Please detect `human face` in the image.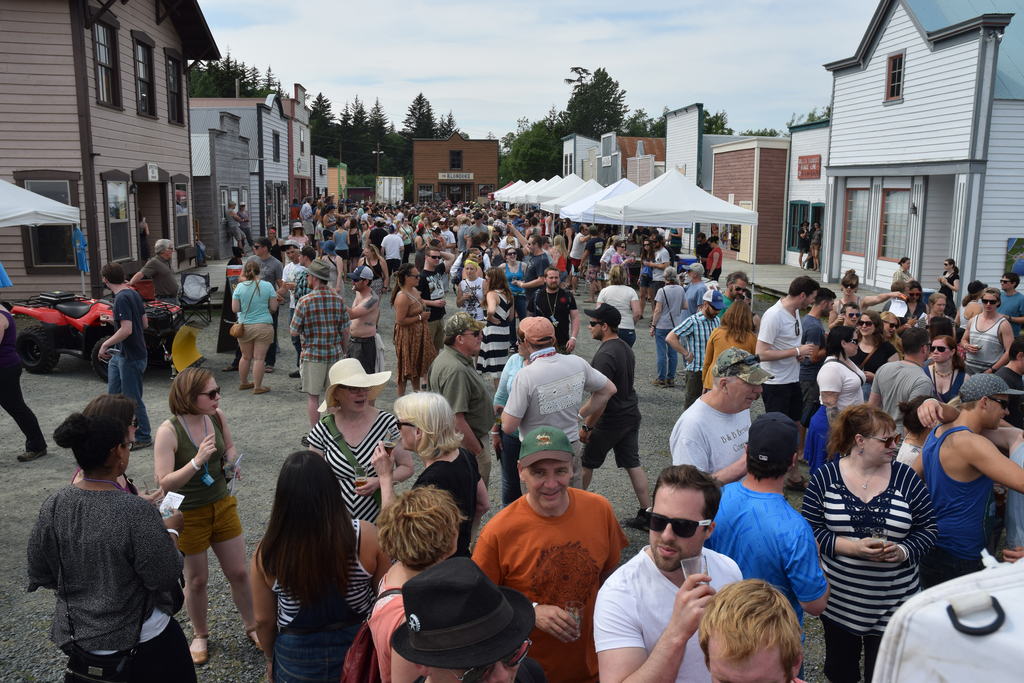
(856,313,874,336).
